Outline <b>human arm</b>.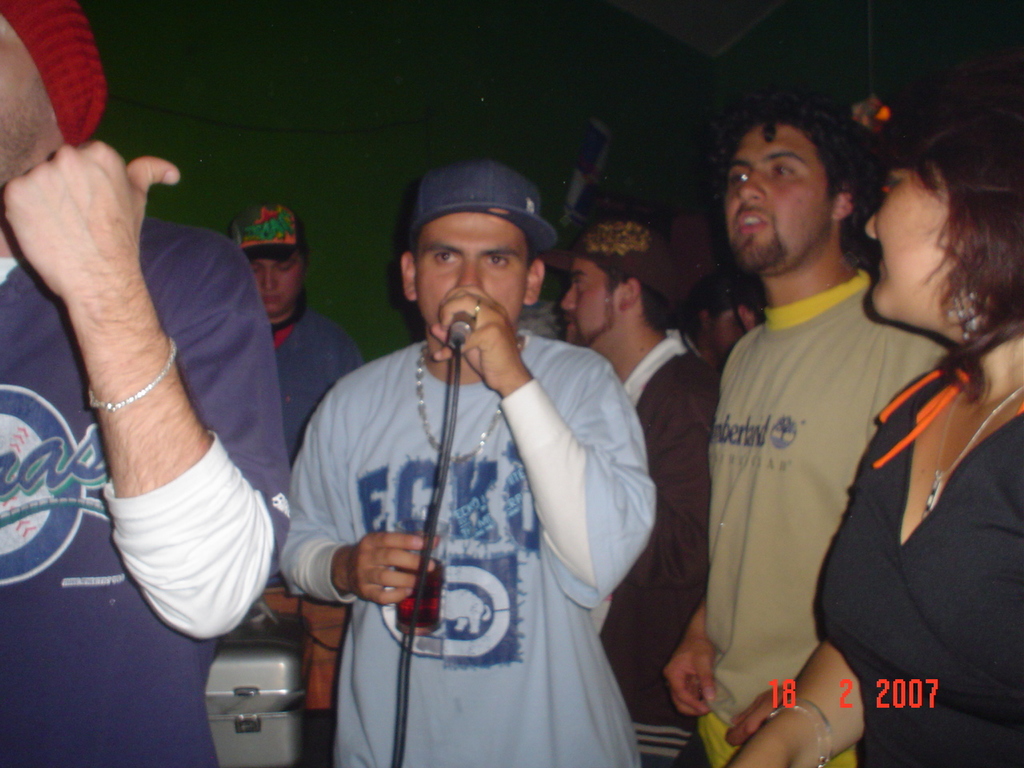
Outline: 658 602 722 724.
